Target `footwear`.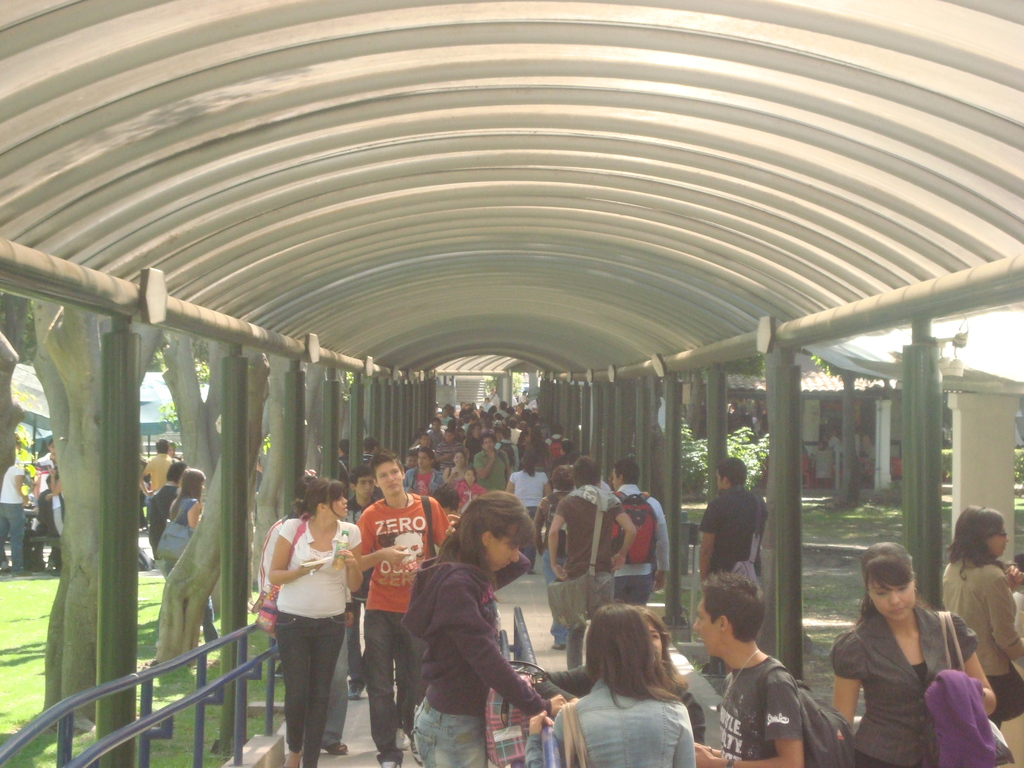
Target region: [x1=10, y1=568, x2=31, y2=577].
